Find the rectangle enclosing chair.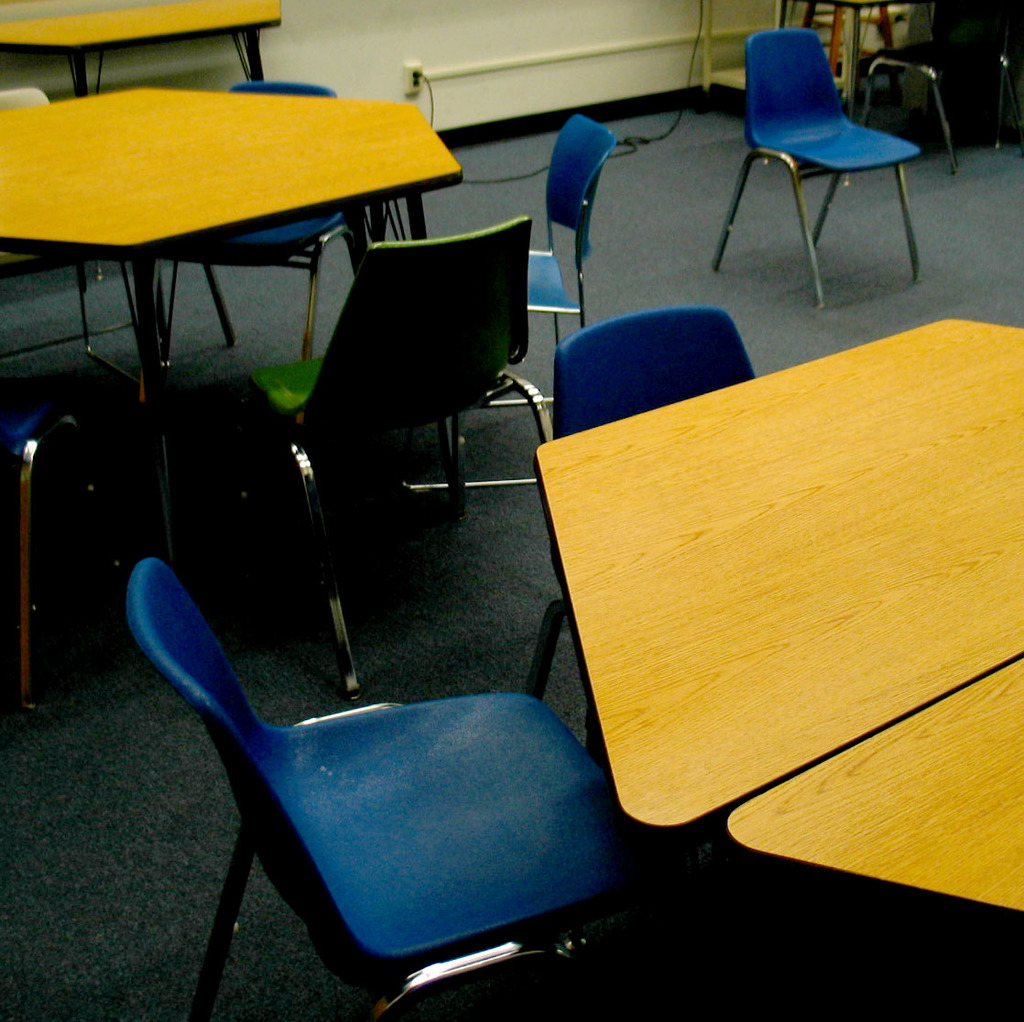
[x1=527, y1=305, x2=758, y2=827].
